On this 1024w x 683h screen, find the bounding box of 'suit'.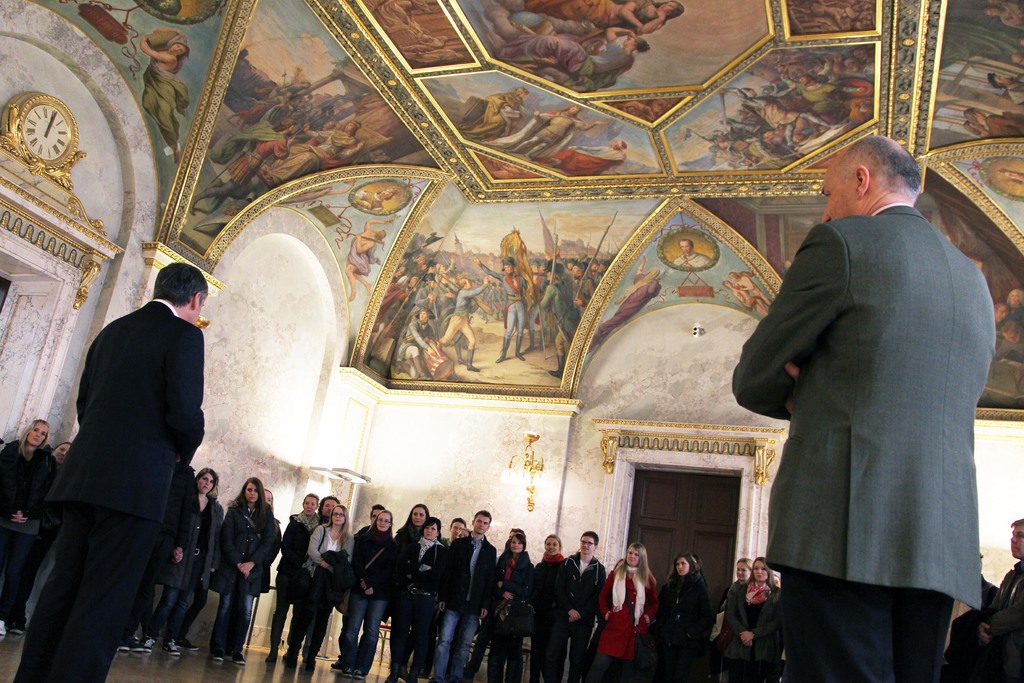
Bounding box: crop(730, 202, 996, 682).
